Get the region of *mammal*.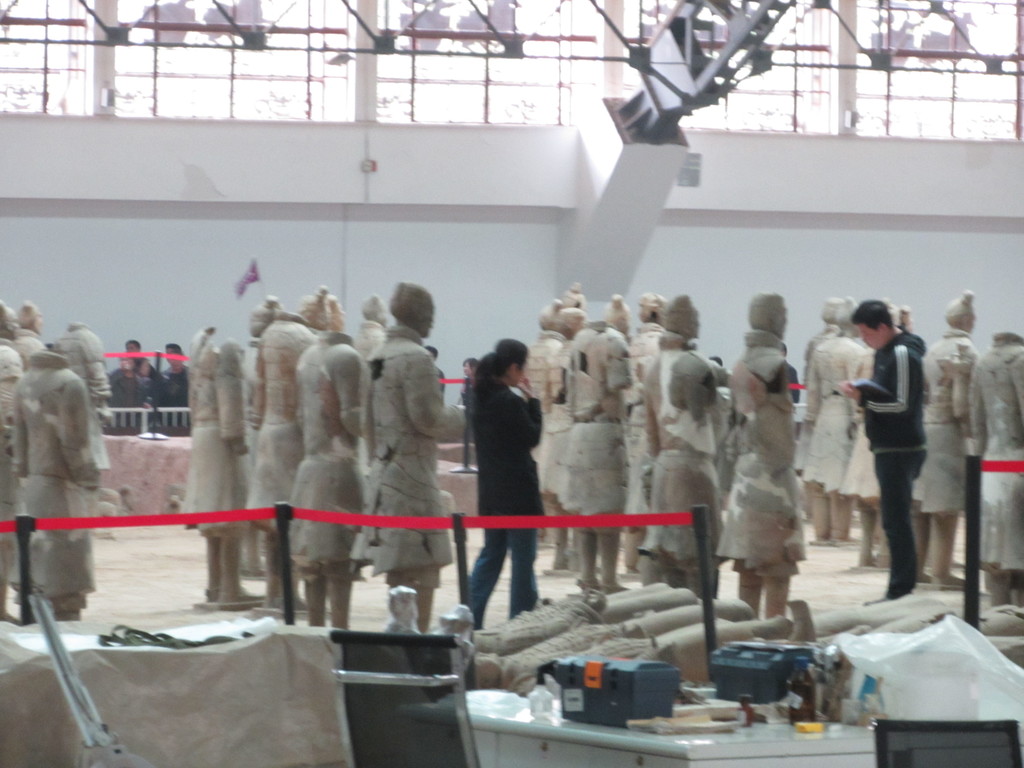
(428, 344, 444, 399).
